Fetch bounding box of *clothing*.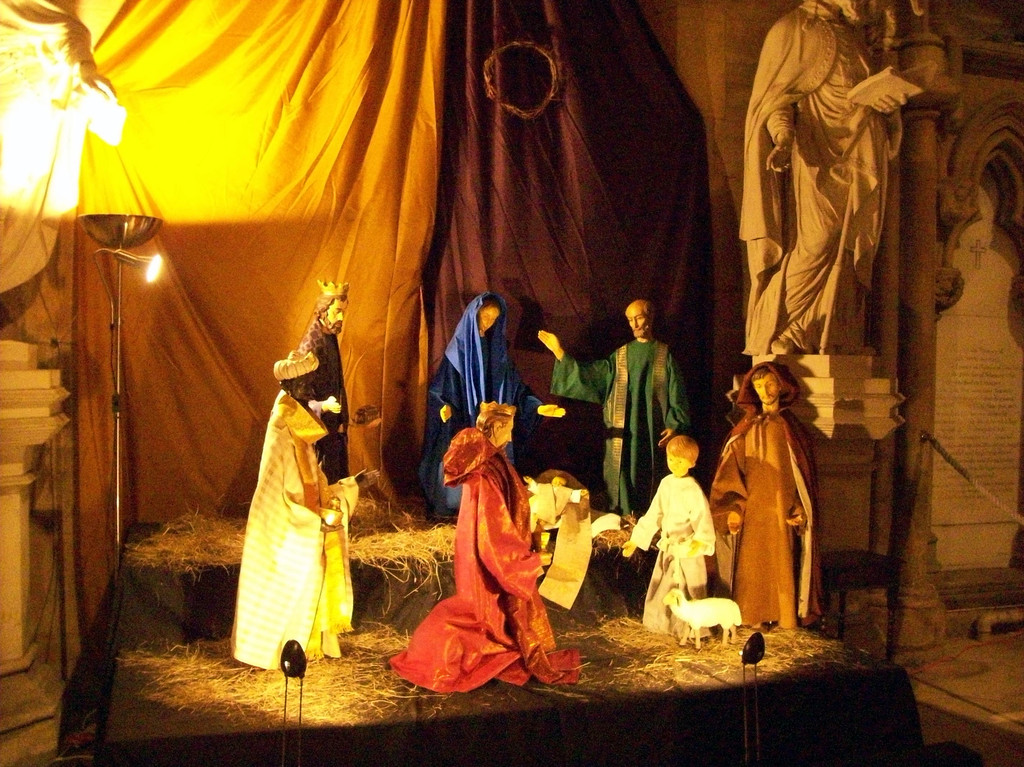
Bbox: x1=413, y1=293, x2=552, y2=512.
